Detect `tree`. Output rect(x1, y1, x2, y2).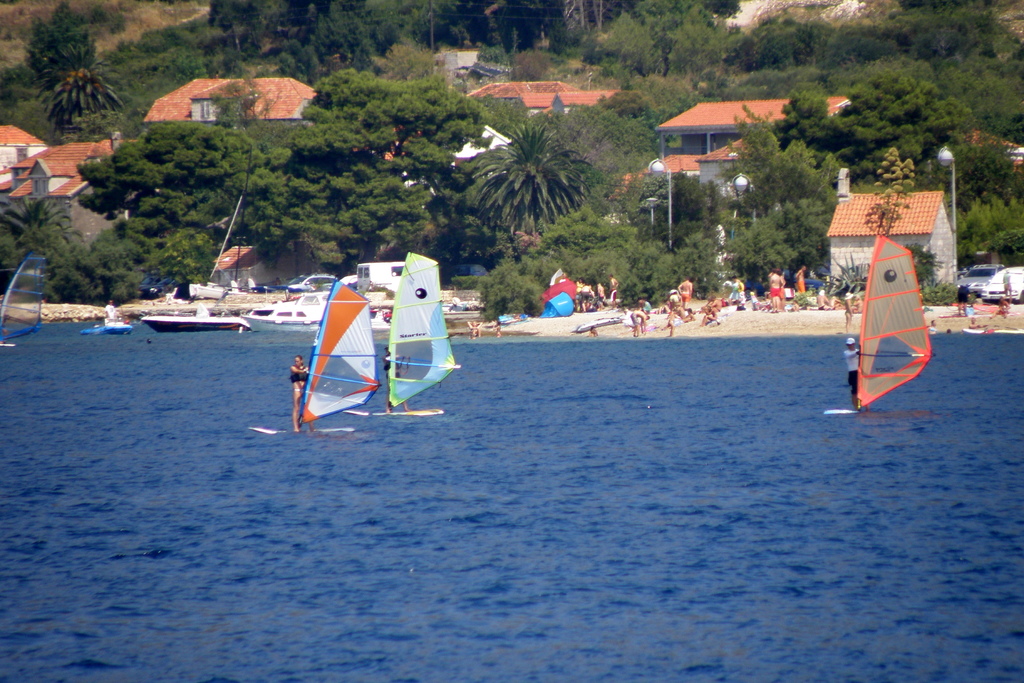
rect(15, 14, 117, 123).
